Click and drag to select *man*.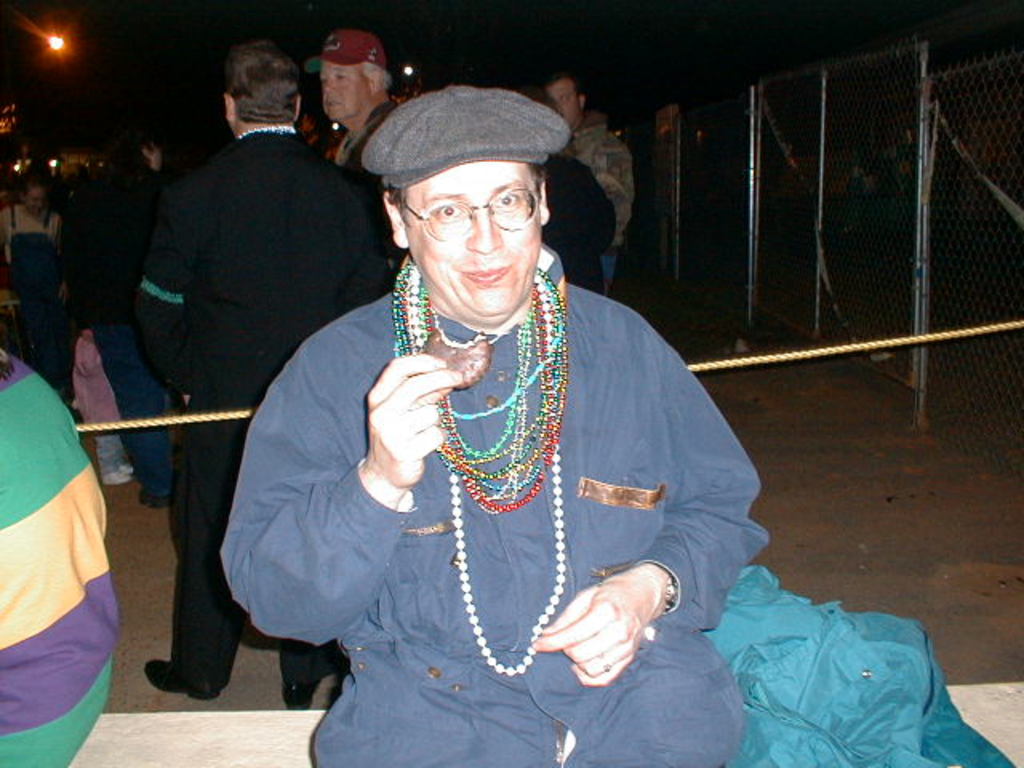
Selection: crop(315, 24, 405, 195).
